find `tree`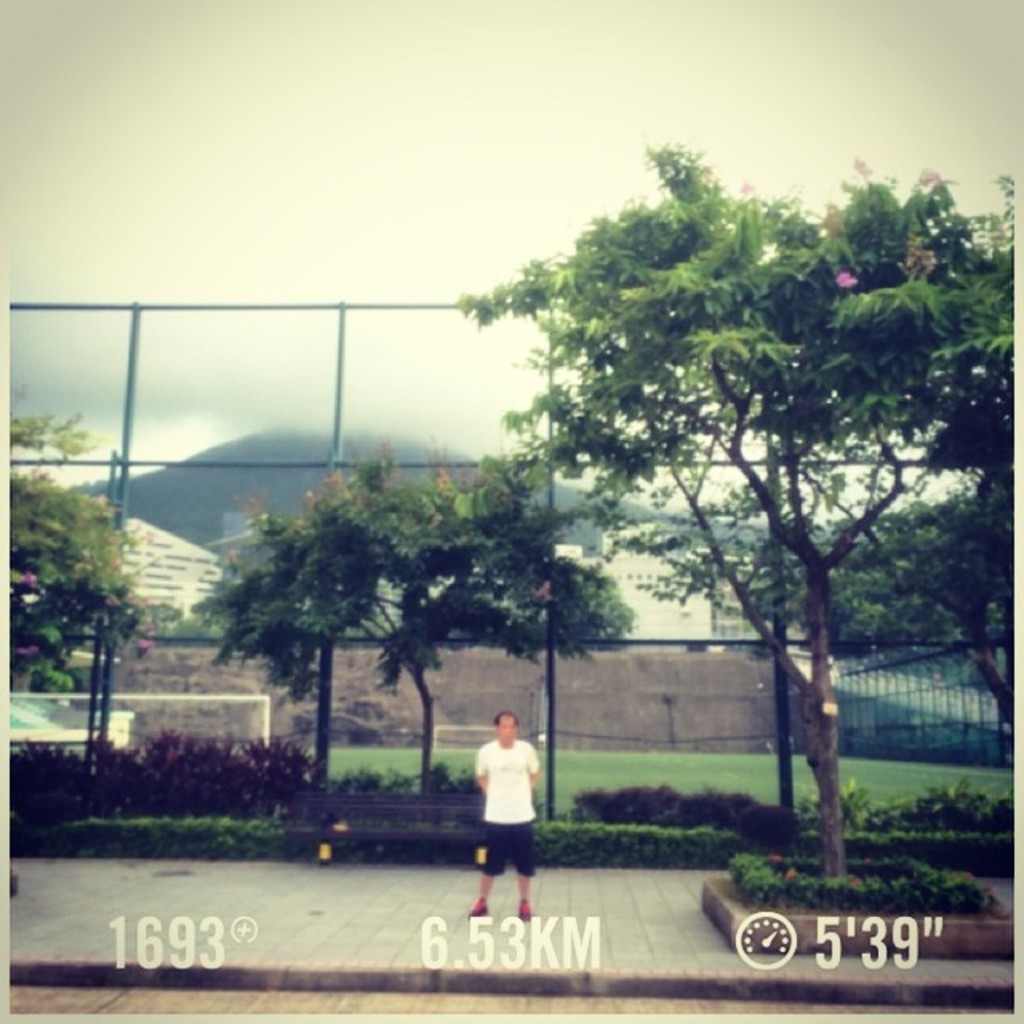
{"left": 792, "top": 467, "right": 1022, "bottom": 768}
